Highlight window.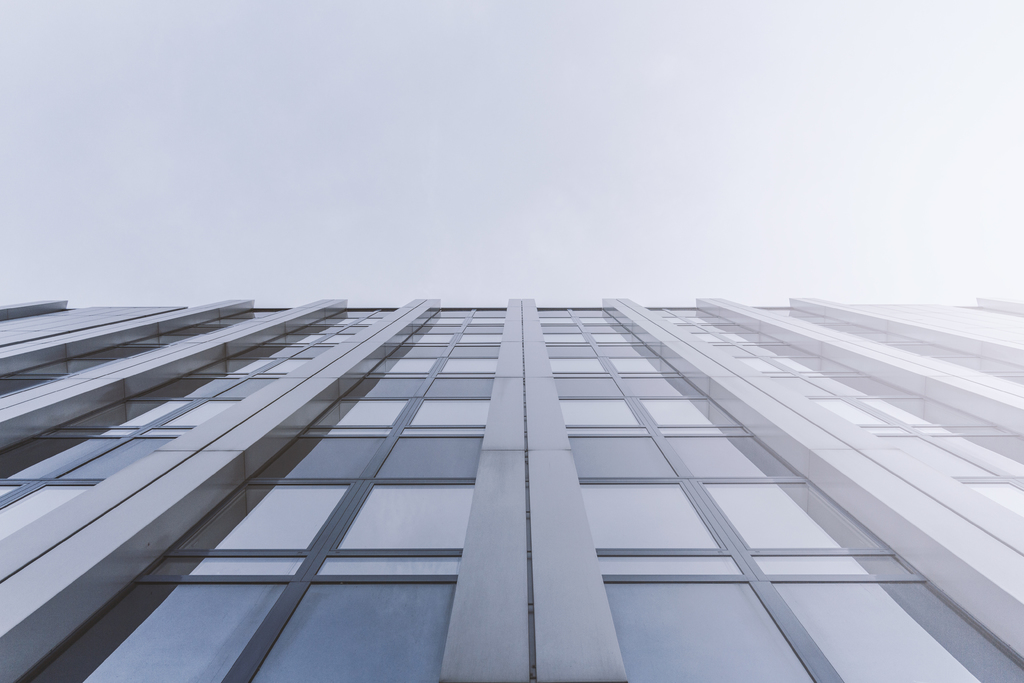
Highlighted region: crop(328, 484, 474, 554).
